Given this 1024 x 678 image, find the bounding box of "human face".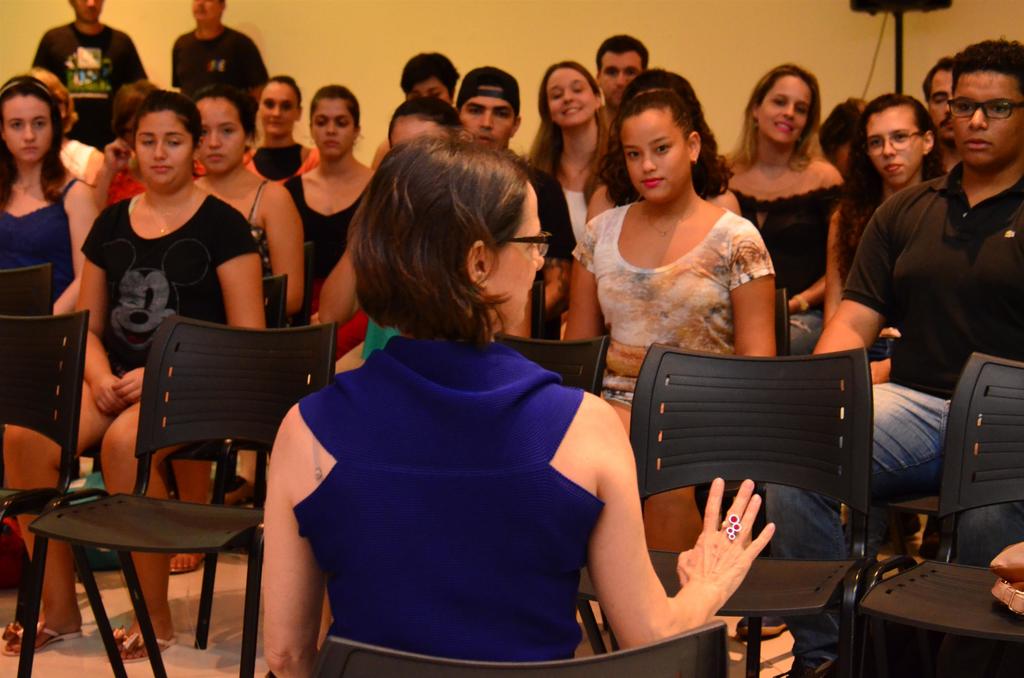
pyautogui.locateOnScreen(139, 111, 195, 185).
